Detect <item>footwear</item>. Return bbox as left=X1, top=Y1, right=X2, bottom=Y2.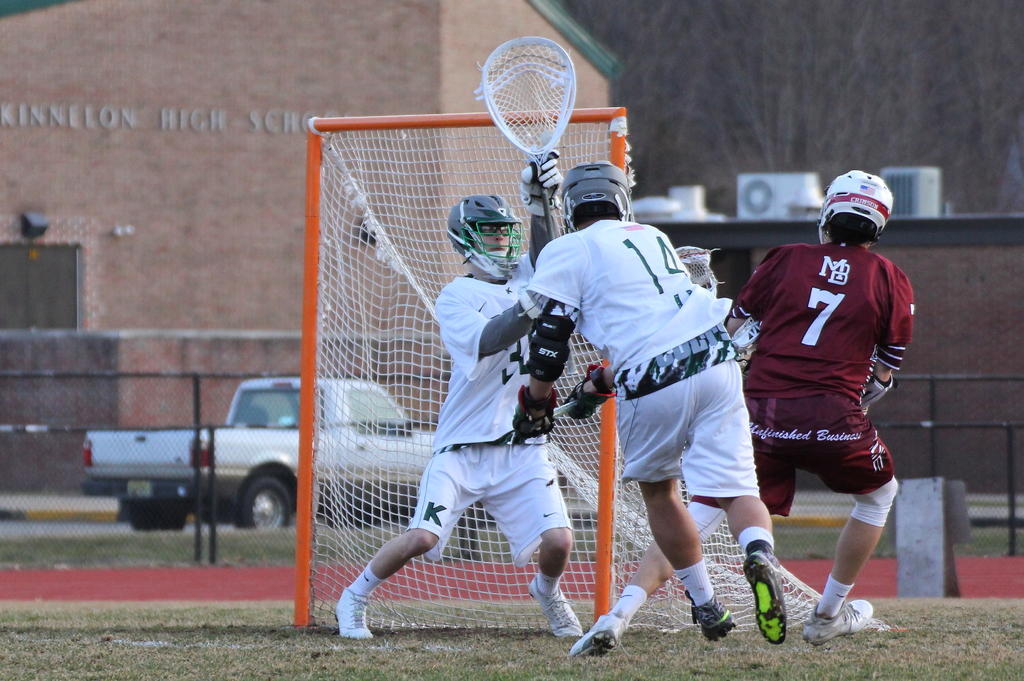
left=737, top=543, right=796, bottom=645.
